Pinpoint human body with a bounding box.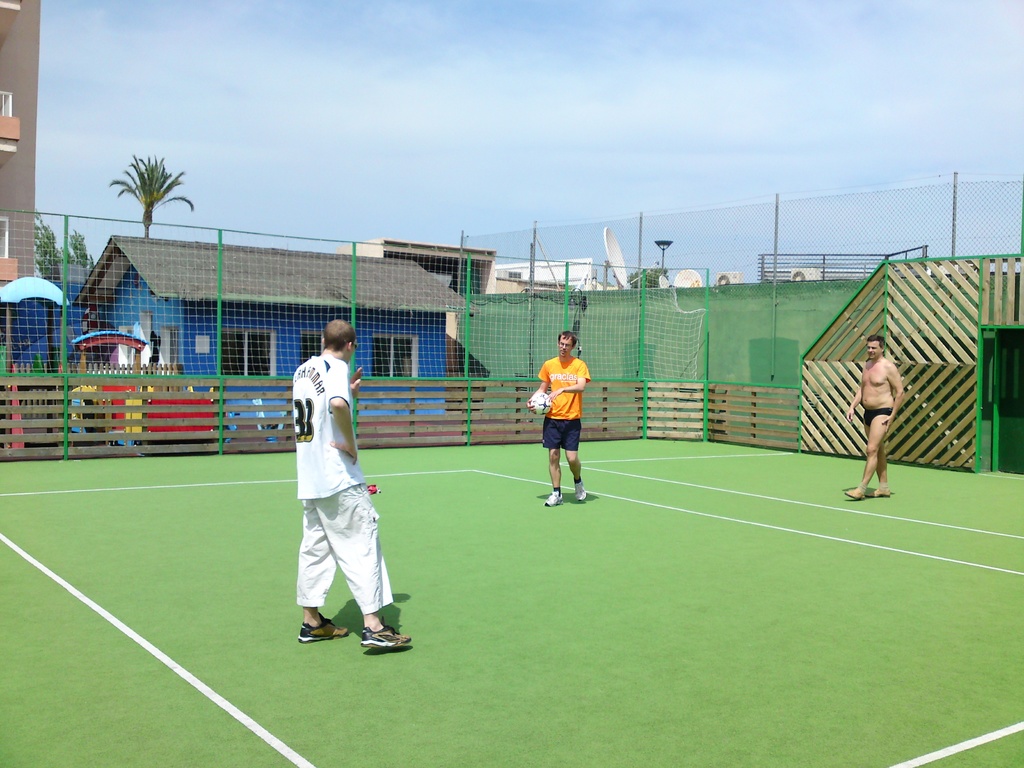
<region>844, 356, 906, 500</region>.
